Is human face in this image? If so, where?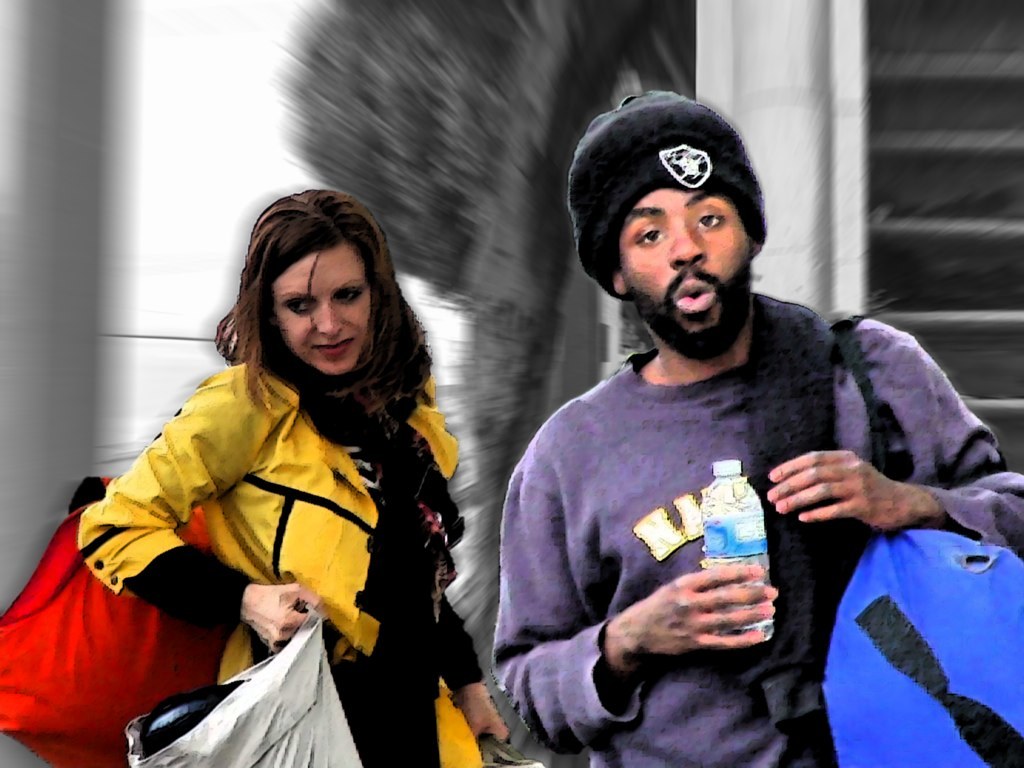
Yes, at bbox=(277, 249, 374, 373).
